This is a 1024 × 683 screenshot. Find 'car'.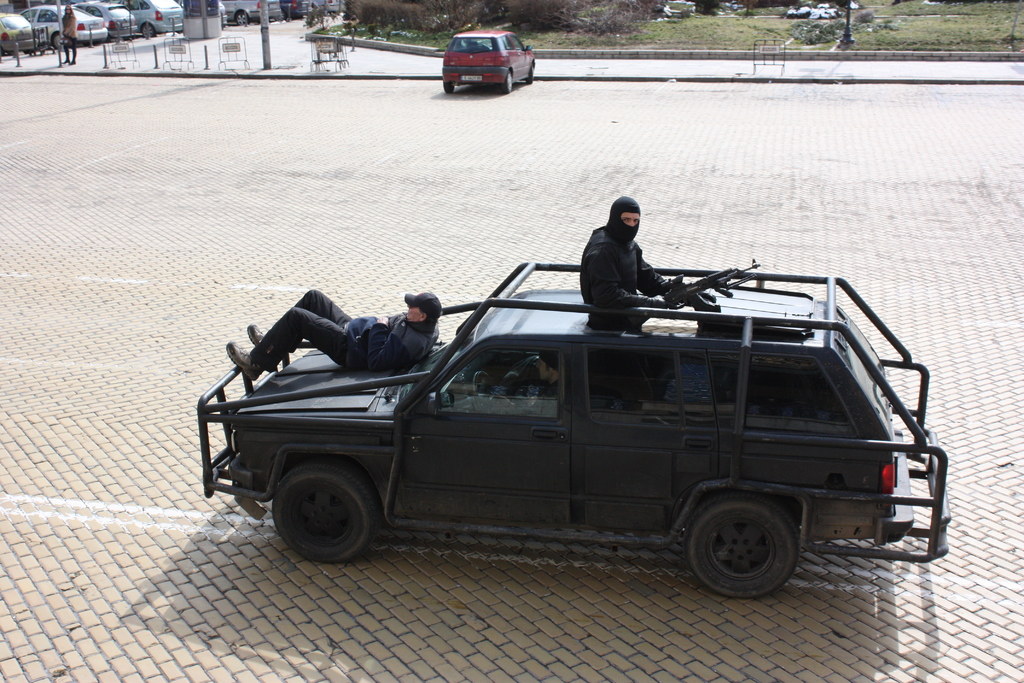
Bounding box: pyautogui.locateOnScreen(196, 259, 951, 602).
